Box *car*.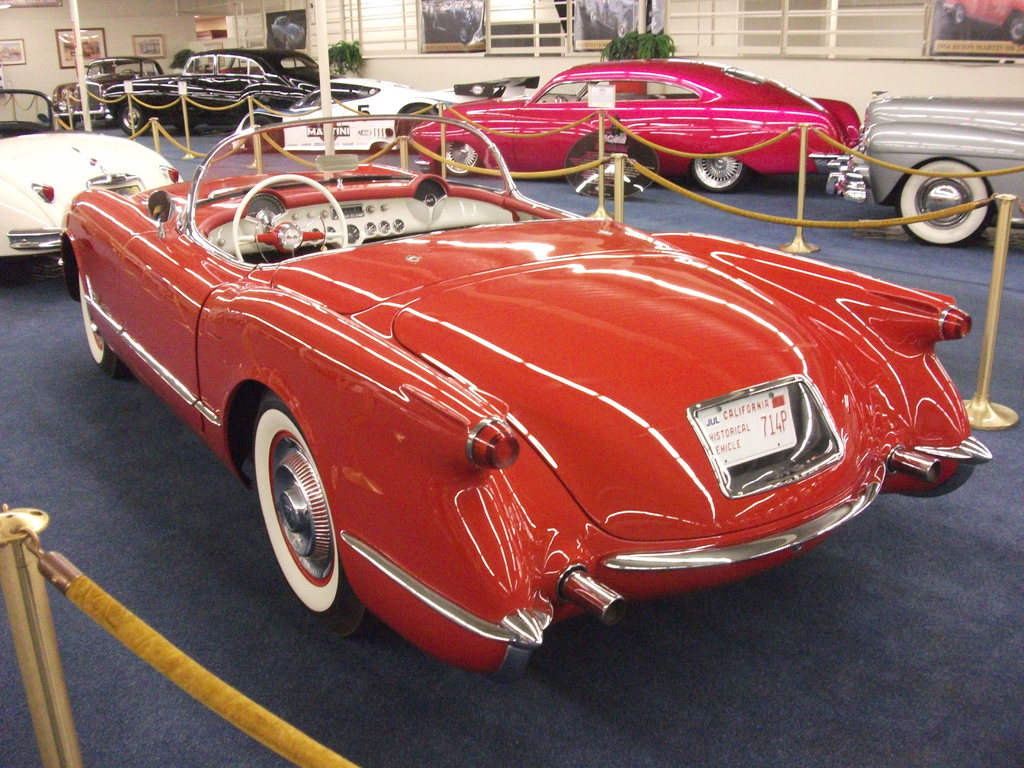
237/74/449/161.
